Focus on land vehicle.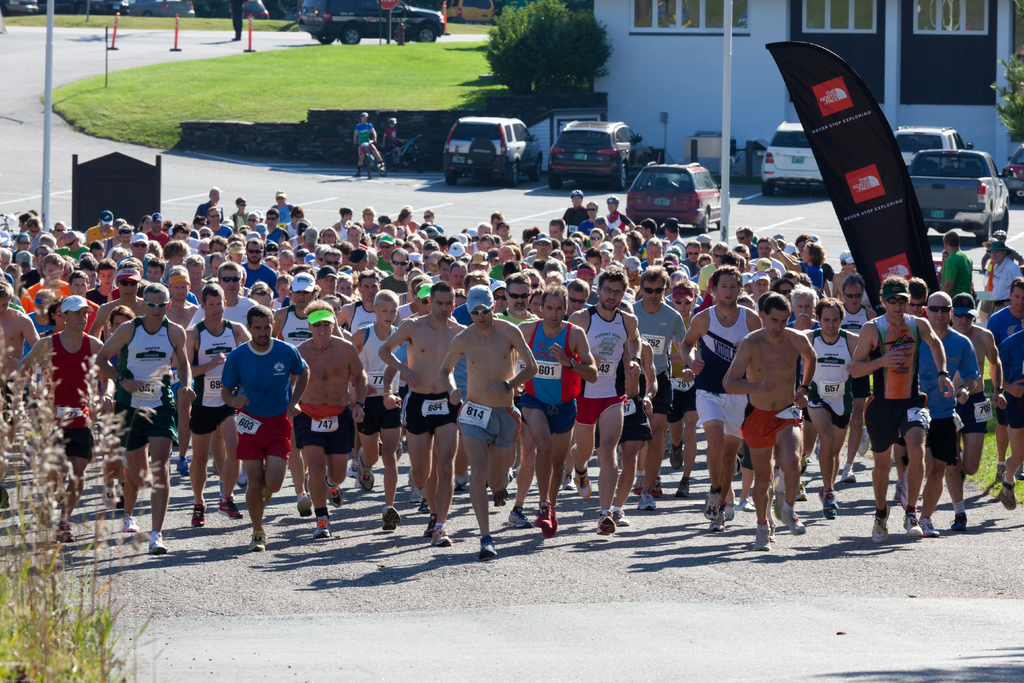
Focused at select_region(1009, 144, 1023, 196).
